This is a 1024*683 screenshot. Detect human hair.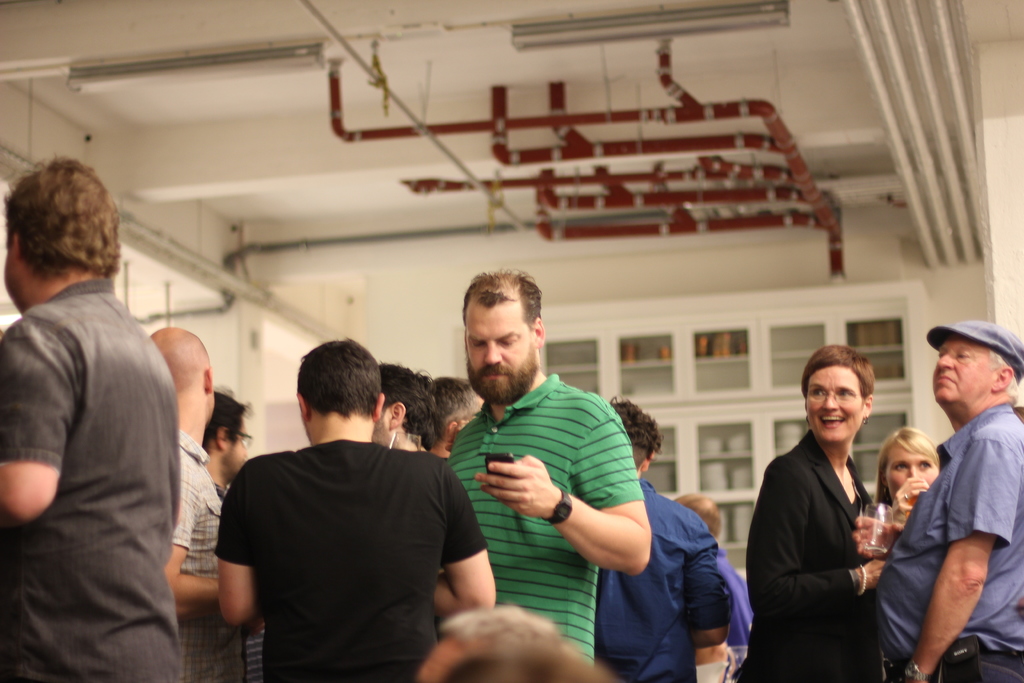
select_region(199, 384, 252, 457).
